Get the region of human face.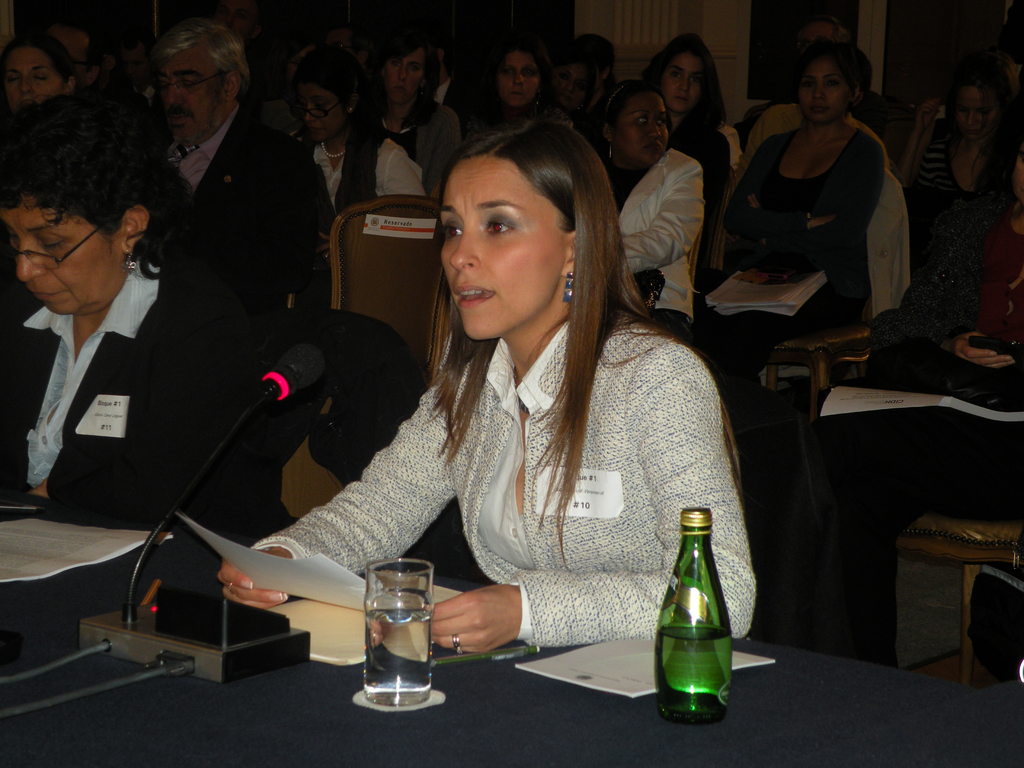
387:51:415:102.
